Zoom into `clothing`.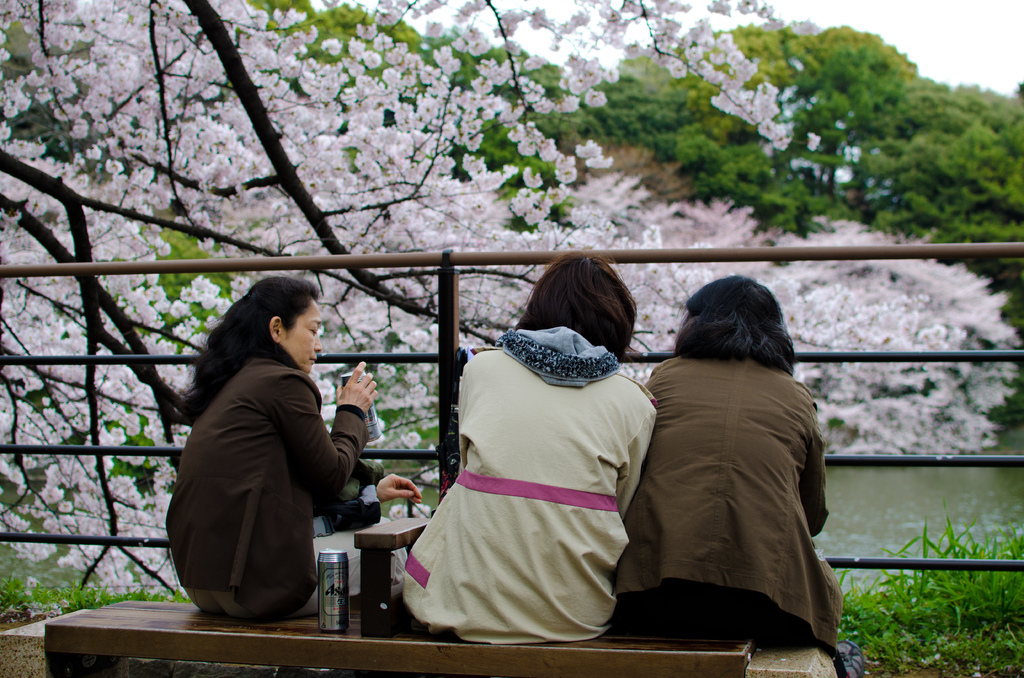
Zoom target: BBox(610, 310, 840, 647).
